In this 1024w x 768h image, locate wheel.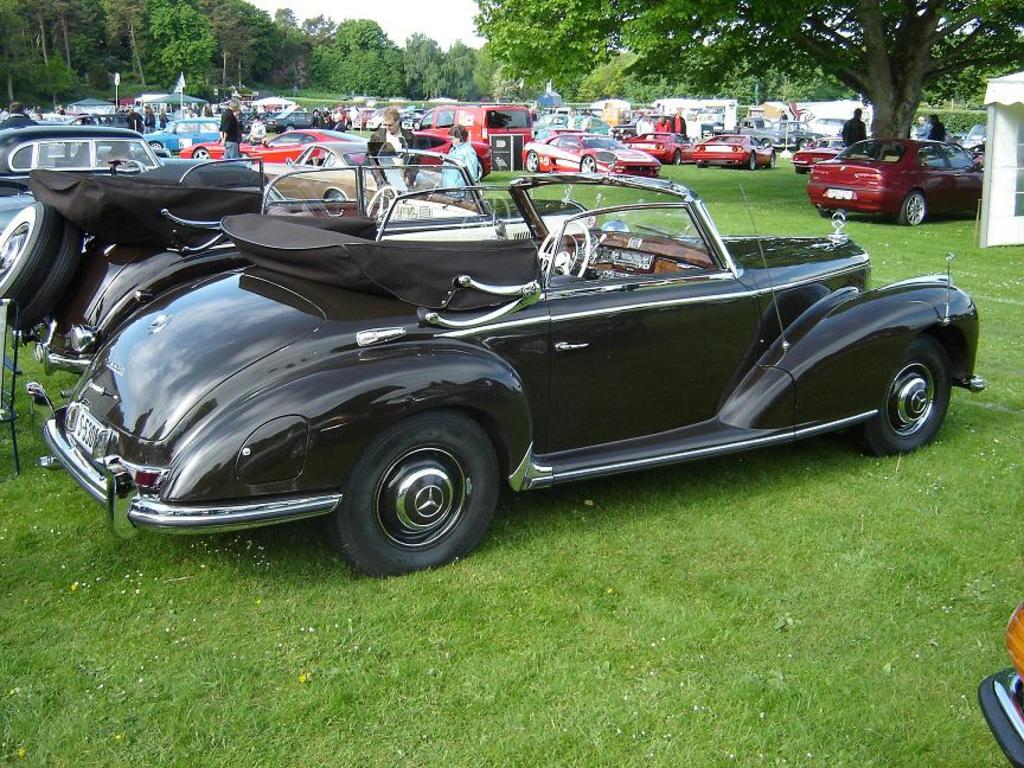
Bounding box: (left=699, top=156, right=706, bottom=166).
